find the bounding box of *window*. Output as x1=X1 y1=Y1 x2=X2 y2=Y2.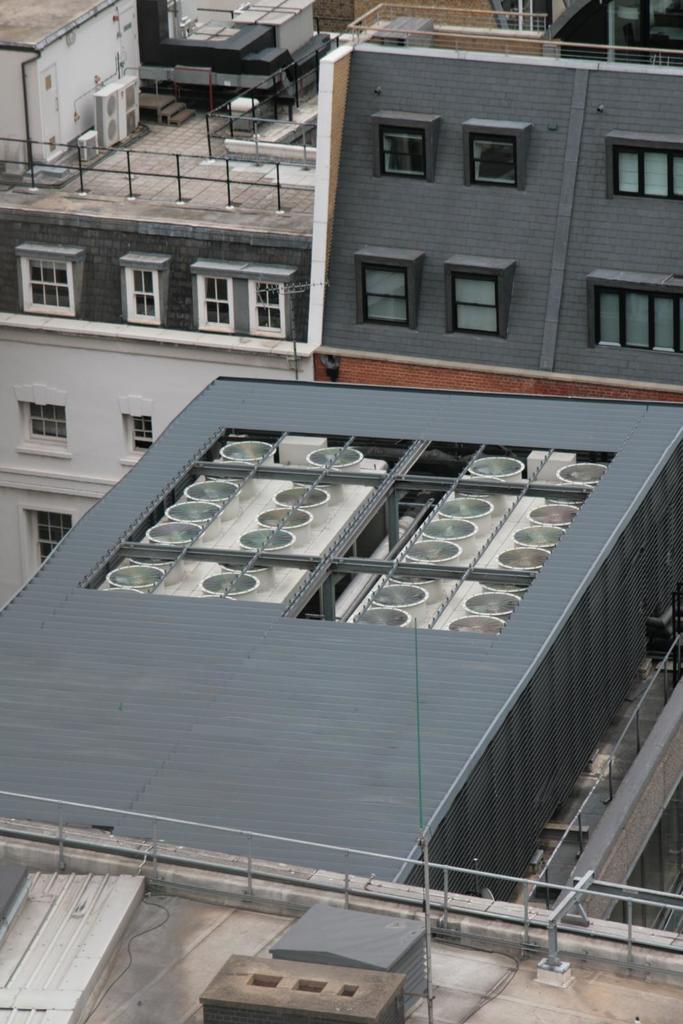
x1=18 y1=500 x2=77 y2=584.
